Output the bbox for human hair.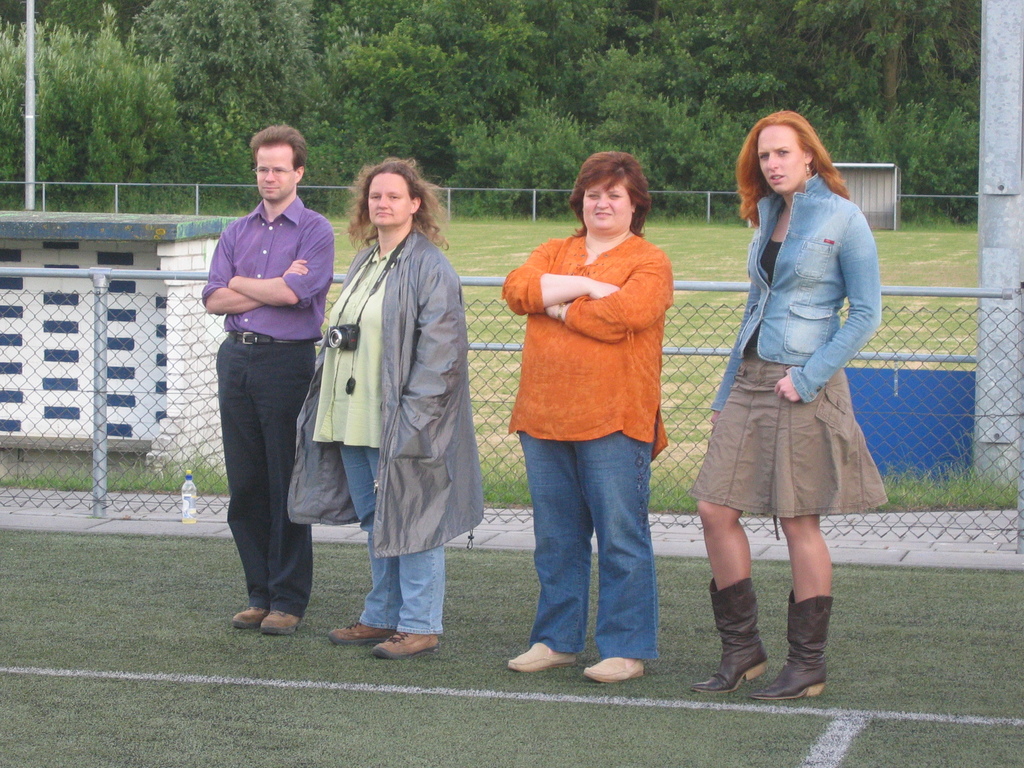
[x1=251, y1=124, x2=310, y2=172].
